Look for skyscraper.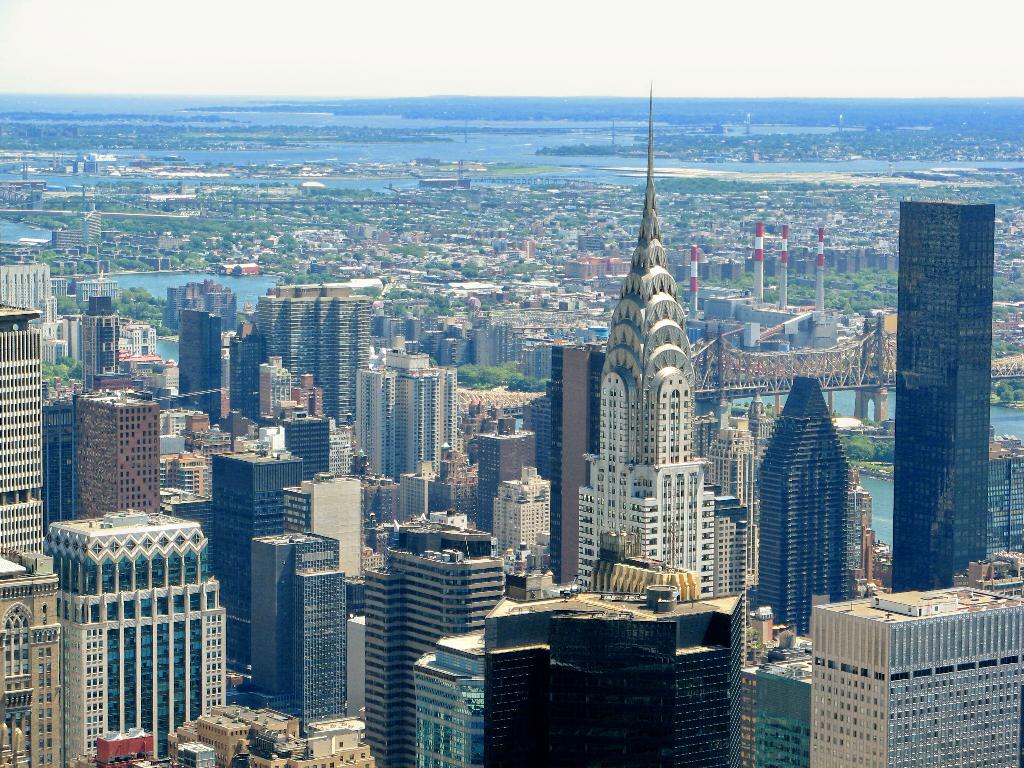
Found: bbox(892, 200, 996, 593).
